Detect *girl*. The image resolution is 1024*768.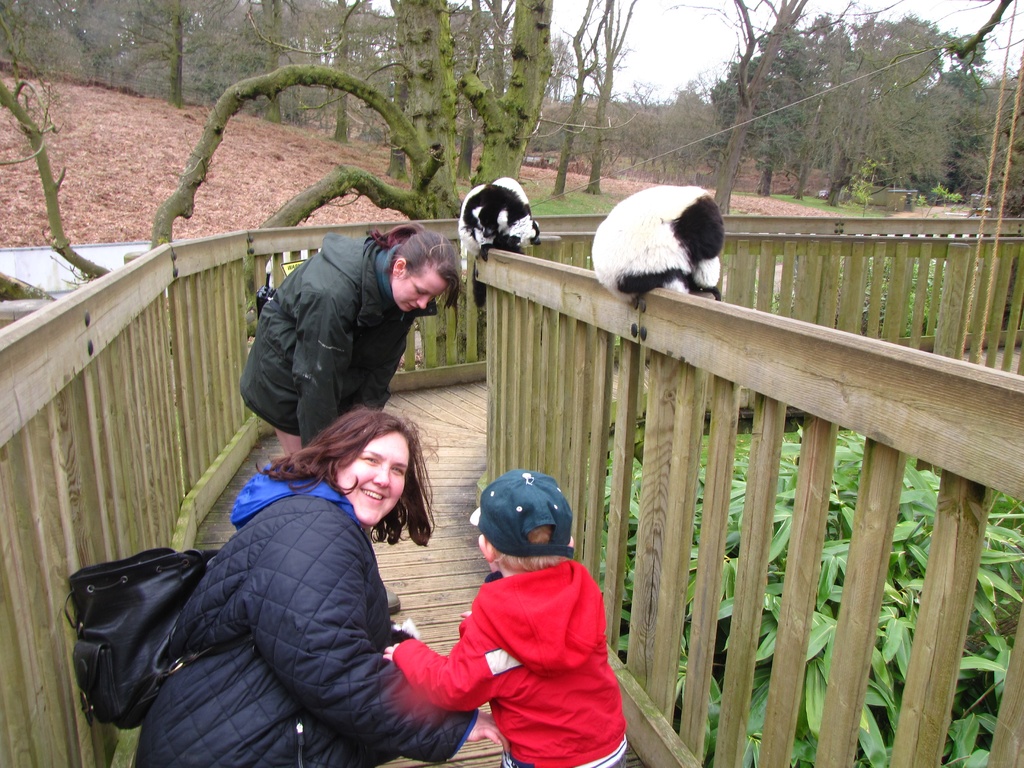
x1=131, y1=401, x2=500, y2=766.
